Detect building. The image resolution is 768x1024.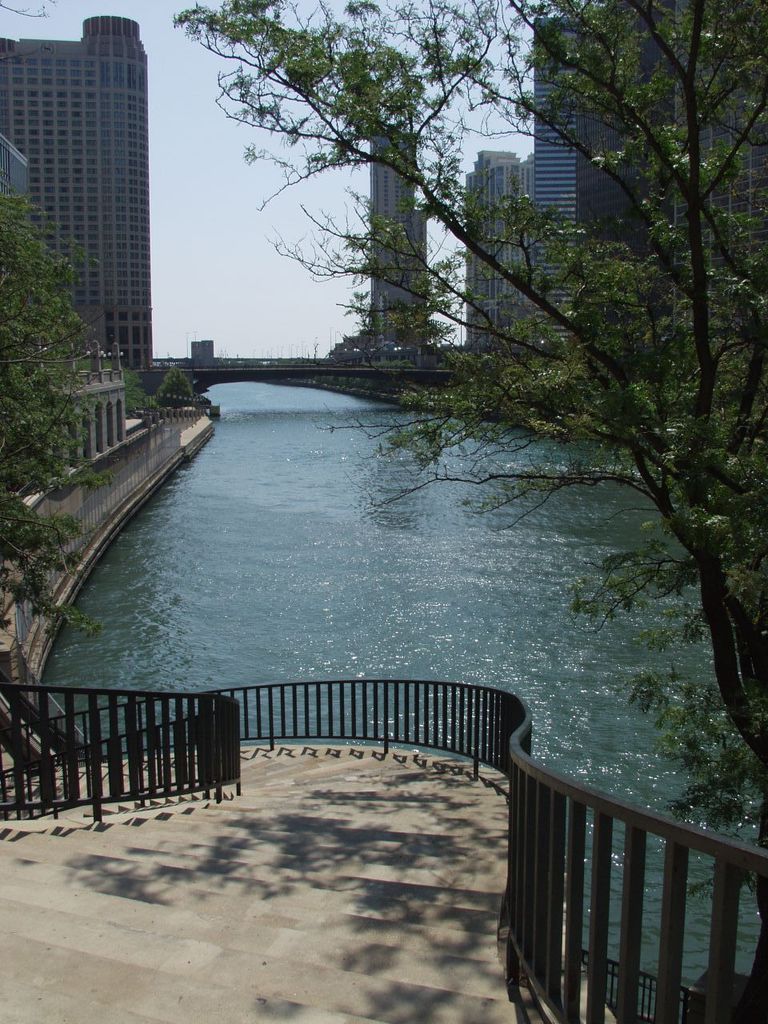
<region>528, 10, 666, 336</region>.
